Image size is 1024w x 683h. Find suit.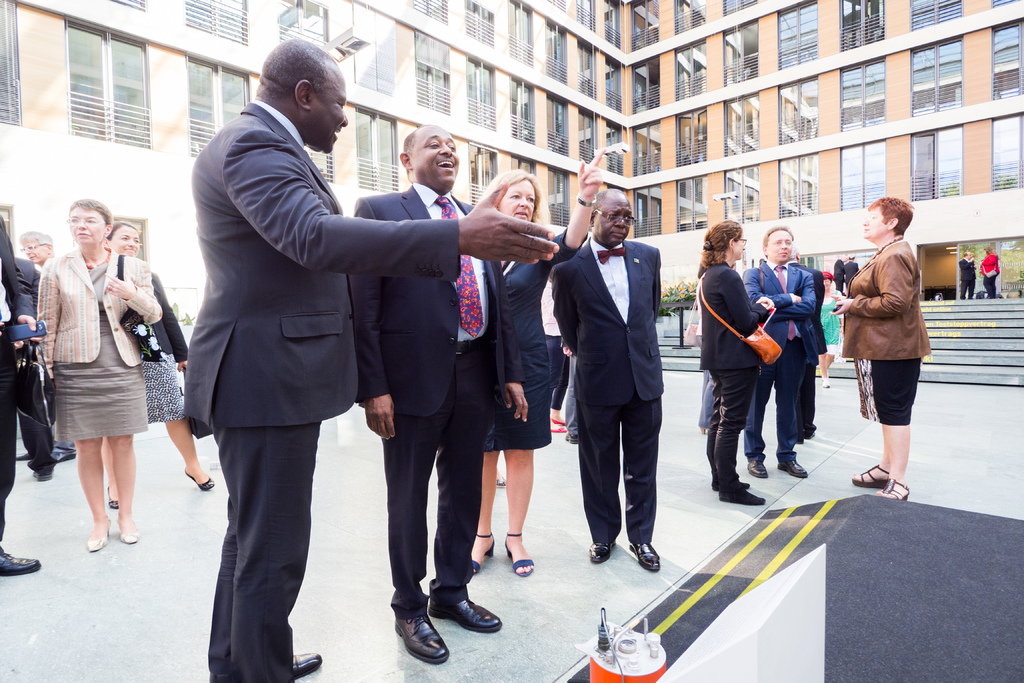
833,257,845,293.
